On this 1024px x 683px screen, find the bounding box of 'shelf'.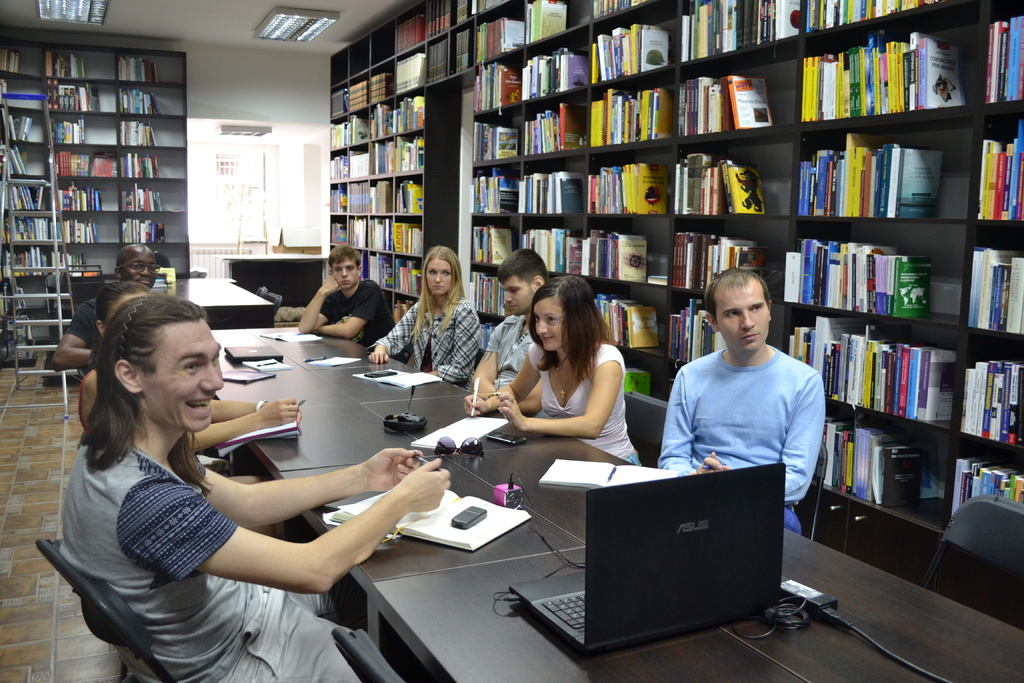
Bounding box: left=593, top=0, right=679, bottom=32.
